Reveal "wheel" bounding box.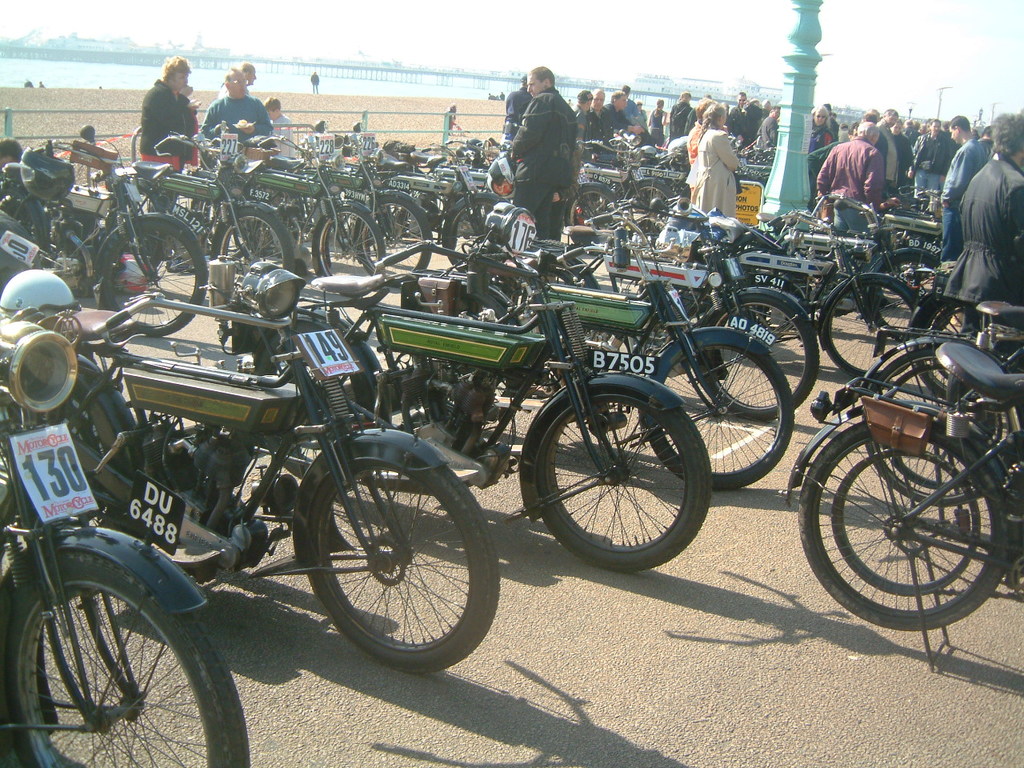
Revealed: [x1=862, y1=250, x2=966, y2=338].
